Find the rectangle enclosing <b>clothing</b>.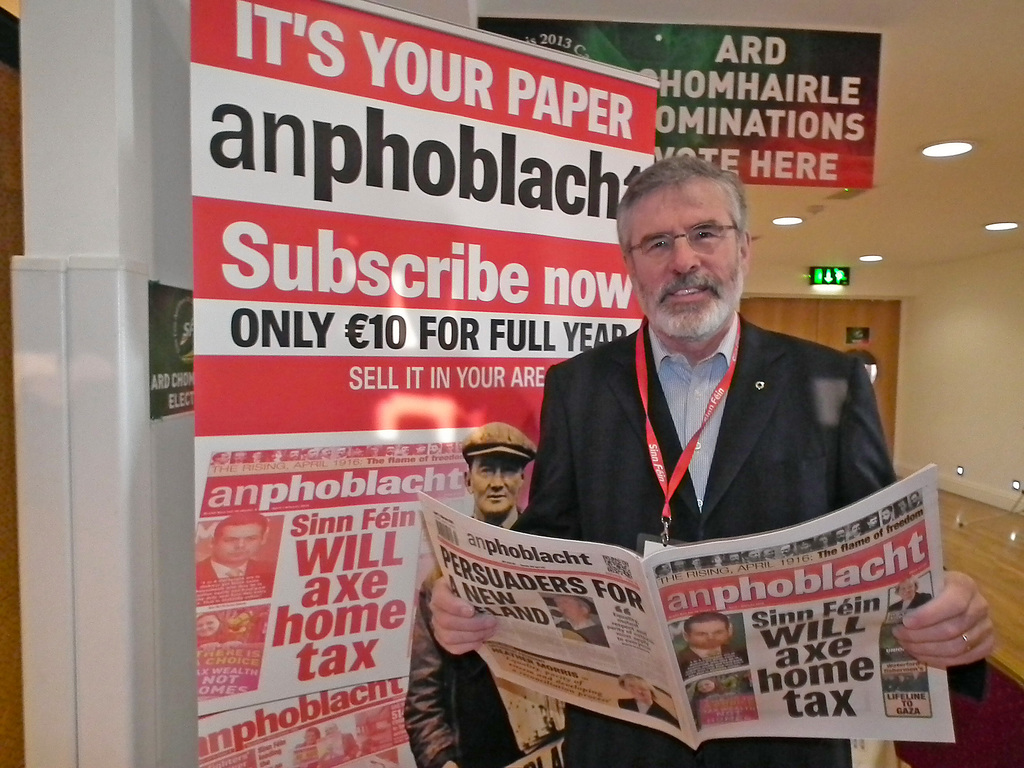
box=[888, 593, 935, 616].
